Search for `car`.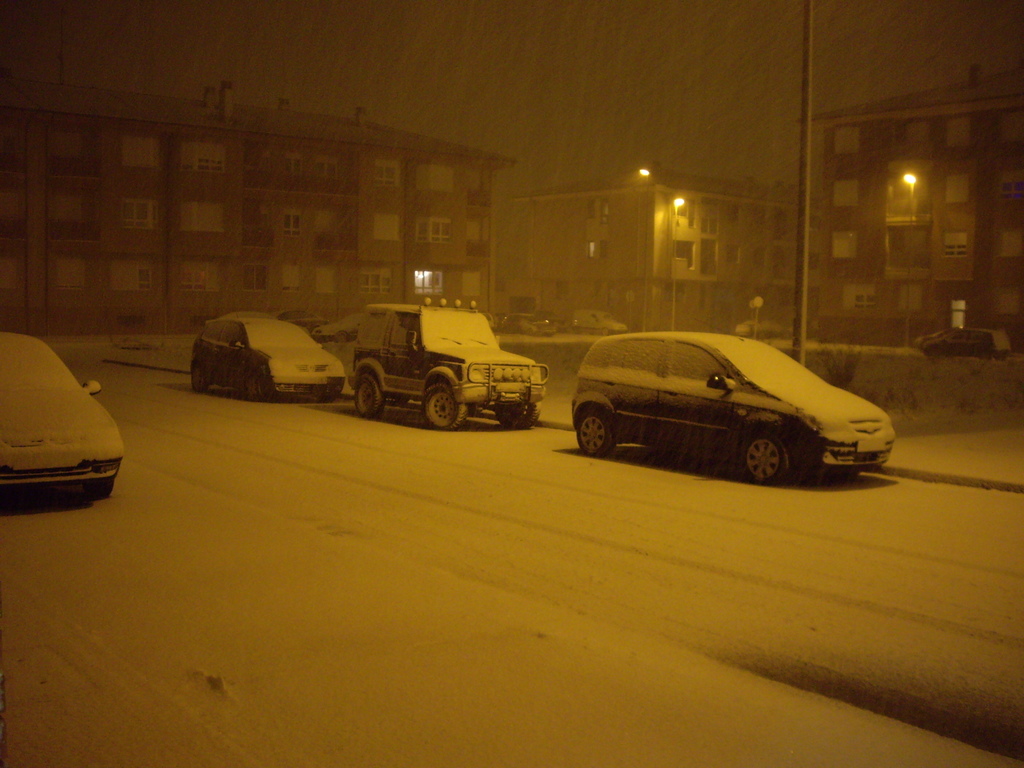
Found at {"x1": 0, "y1": 332, "x2": 123, "y2": 502}.
